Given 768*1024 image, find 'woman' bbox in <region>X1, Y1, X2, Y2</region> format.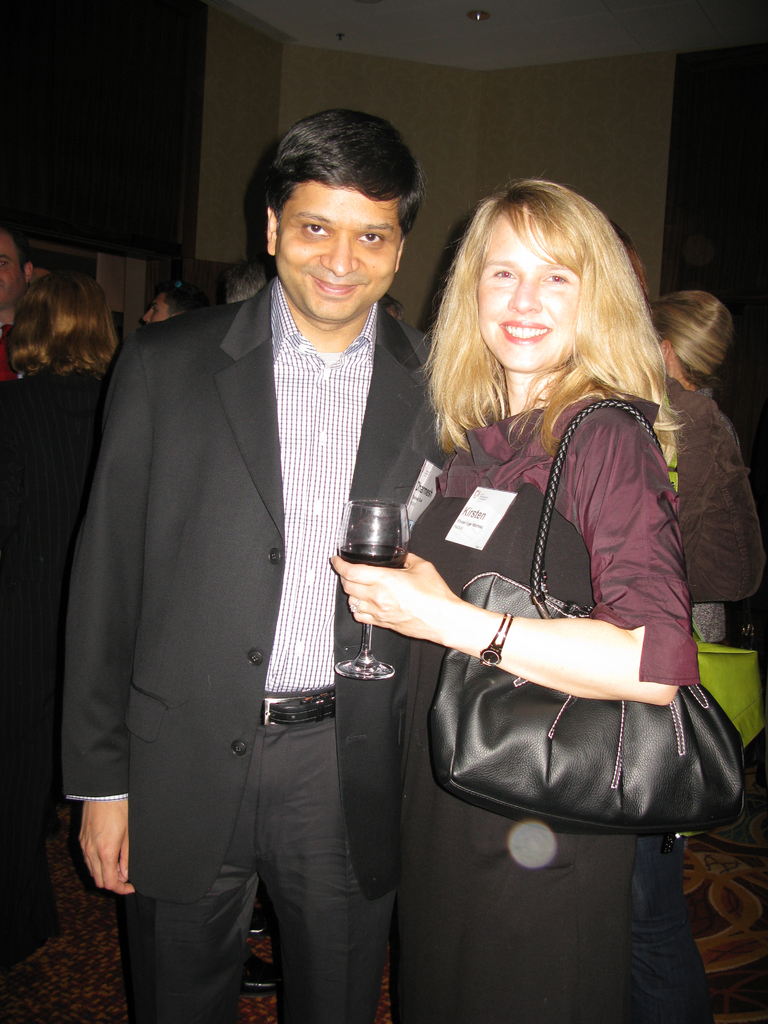
<region>650, 291, 767, 641</region>.
